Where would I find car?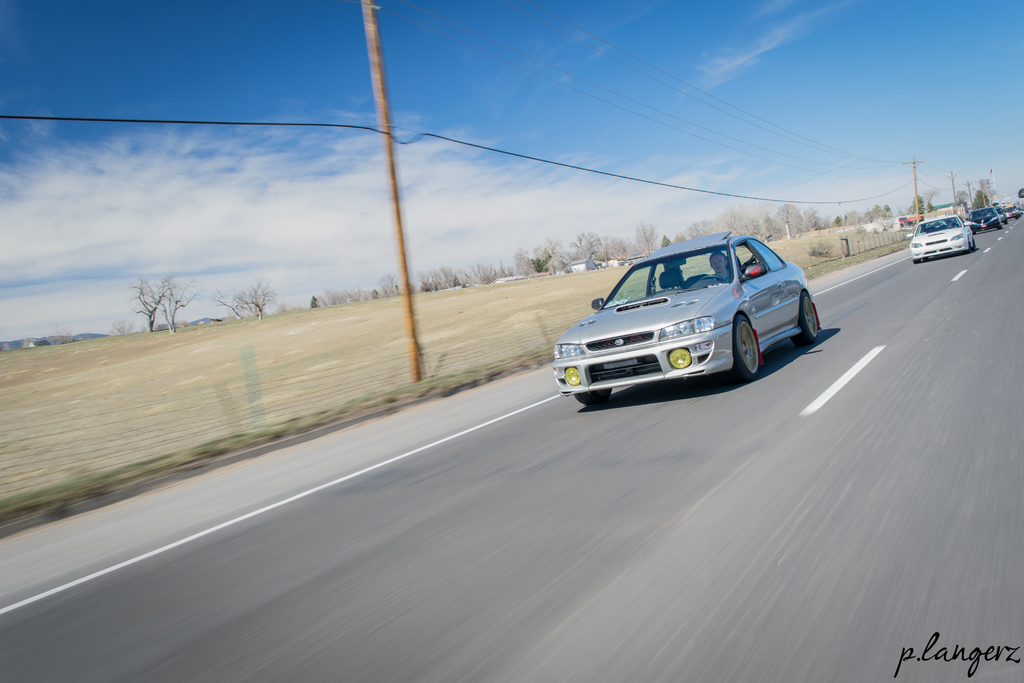
At (555, 226, 819, 408).
